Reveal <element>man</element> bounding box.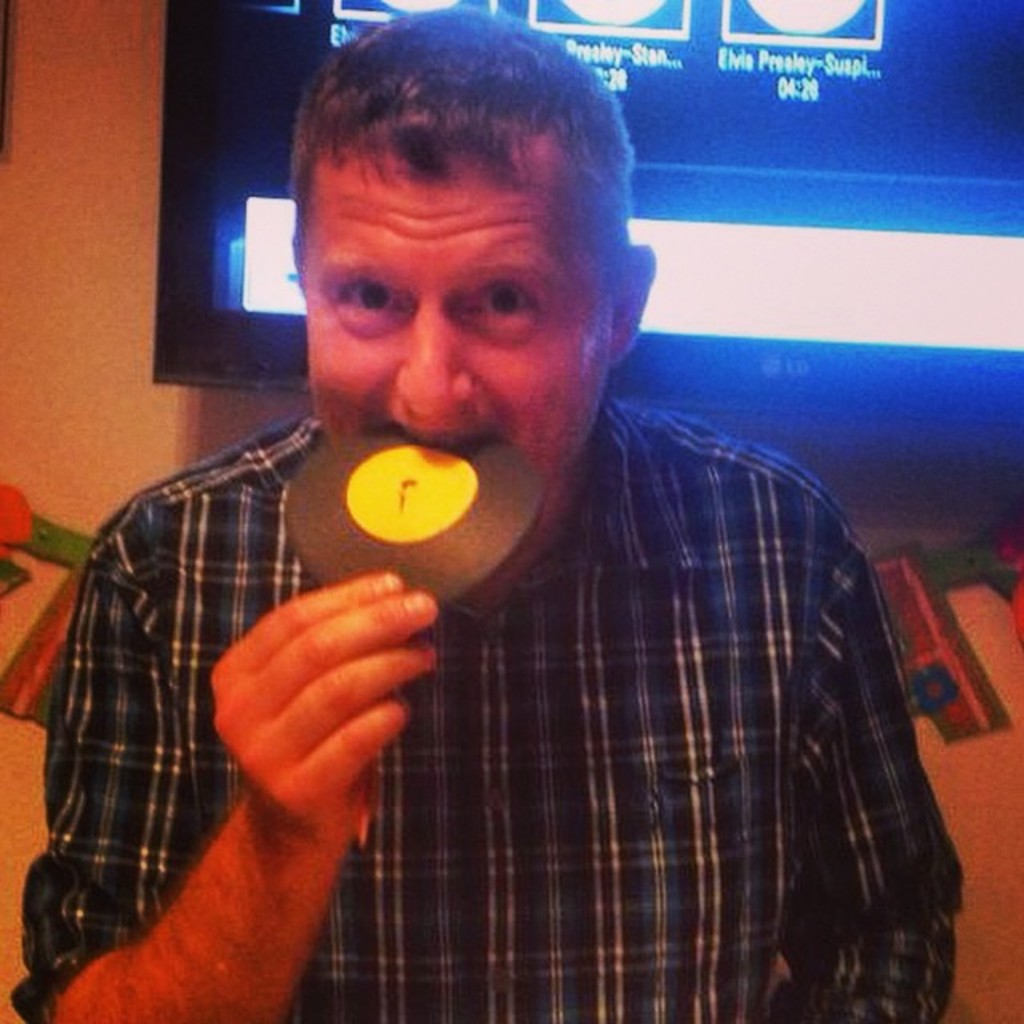
Revealed: select_region(13, 0, 971, 1022).
